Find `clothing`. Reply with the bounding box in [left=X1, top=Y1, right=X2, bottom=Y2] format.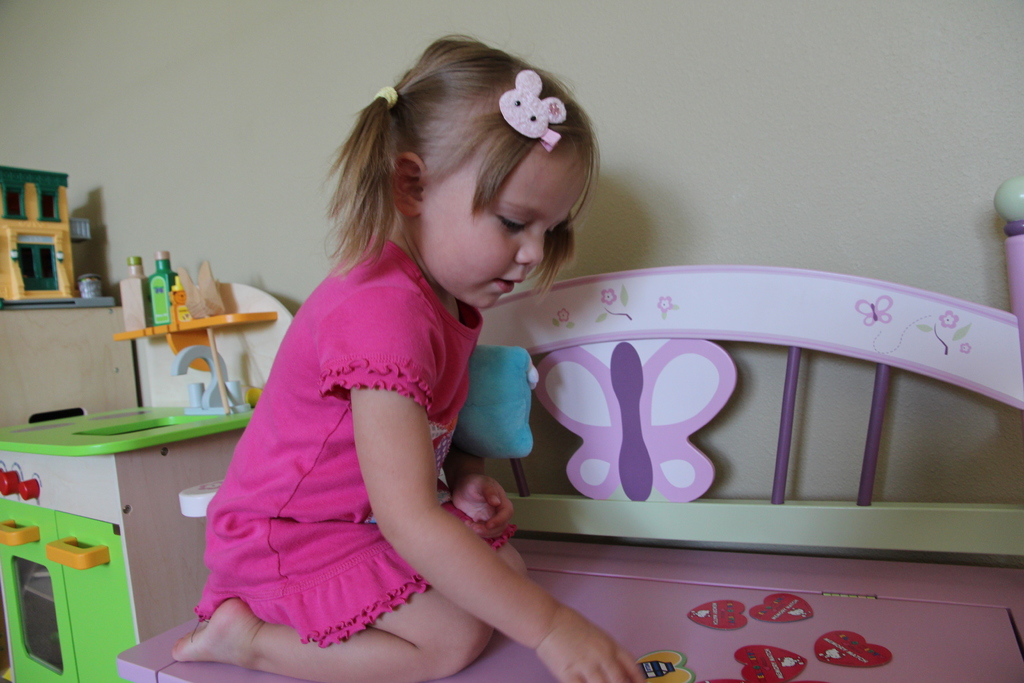
[left=193, top=233, right=502, bottom=644].
